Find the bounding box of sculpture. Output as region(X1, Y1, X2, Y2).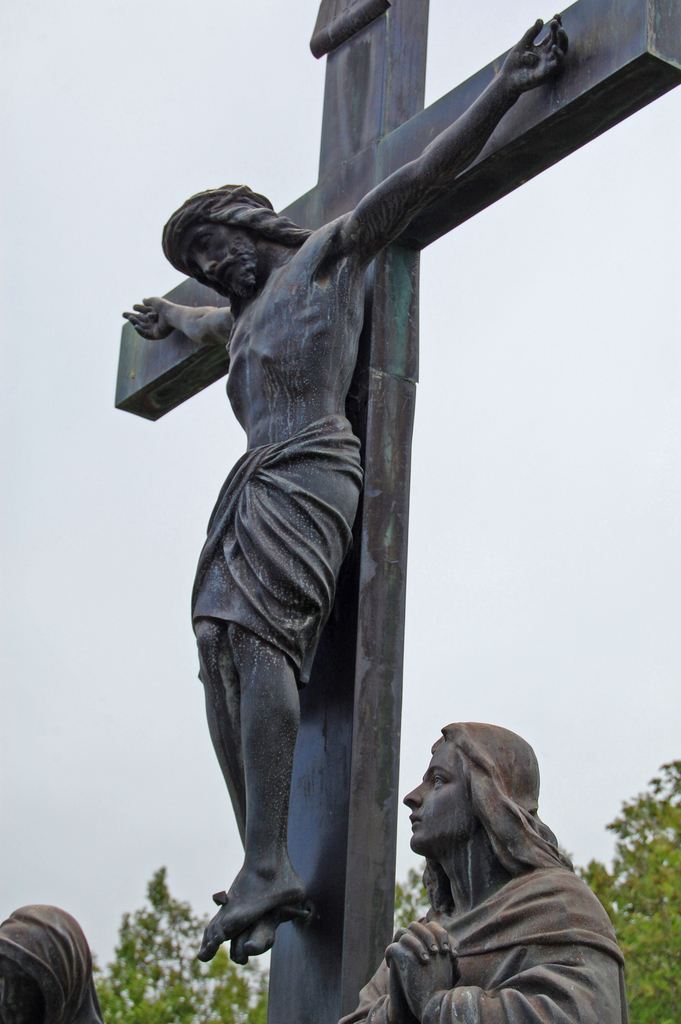
region(124, 8, 571, 977).
